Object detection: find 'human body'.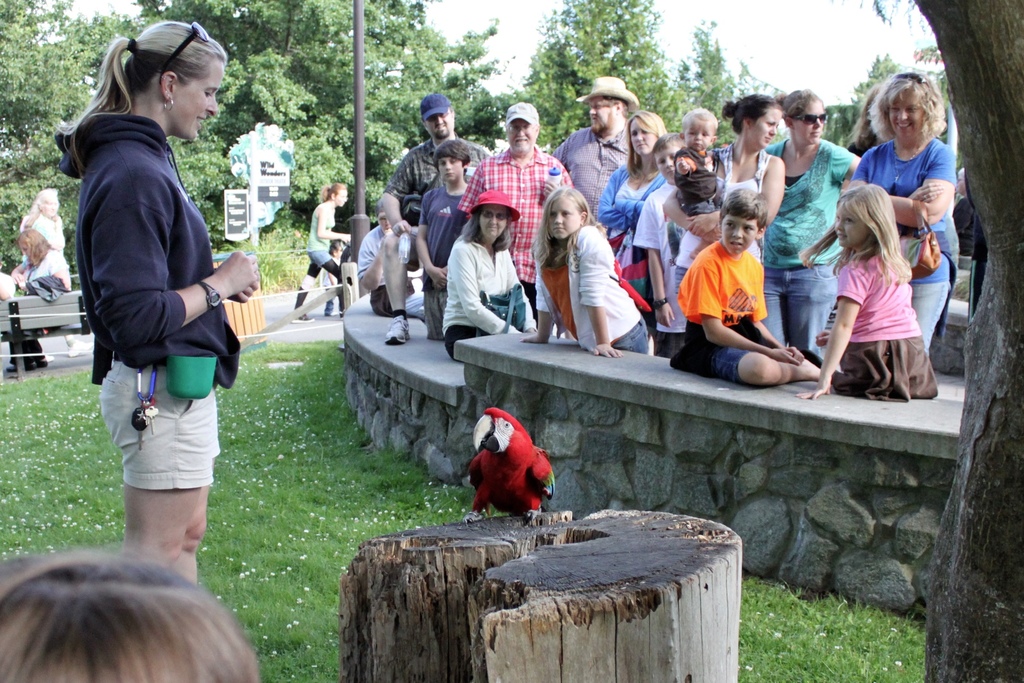
detection(551, 131, 641, 220).
